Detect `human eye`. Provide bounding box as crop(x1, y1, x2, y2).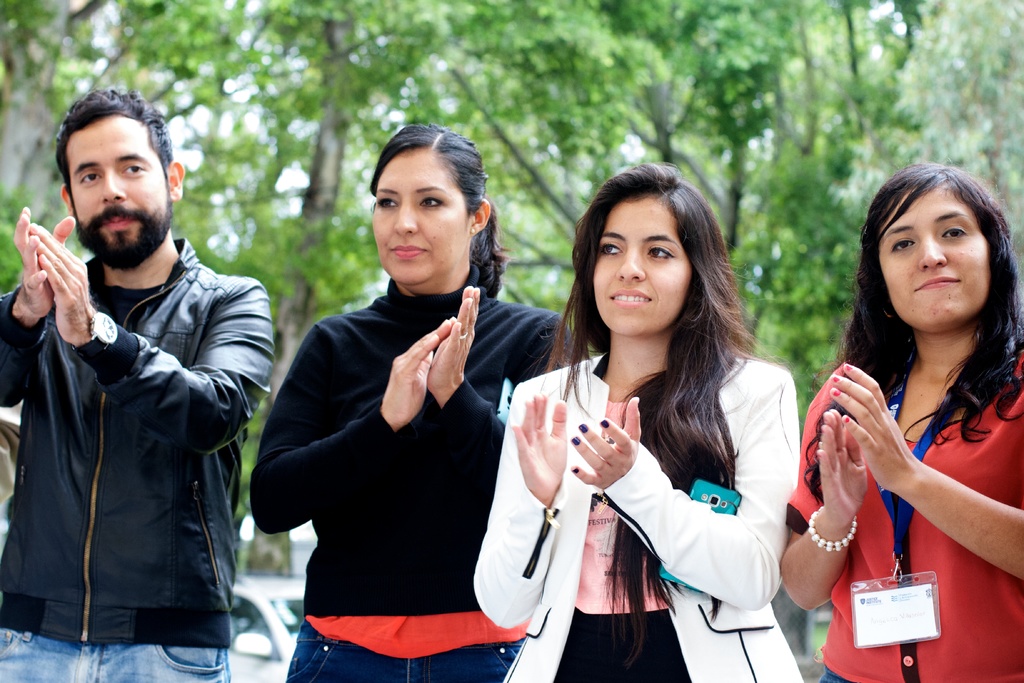
crop(79, 169, 102, 189).
